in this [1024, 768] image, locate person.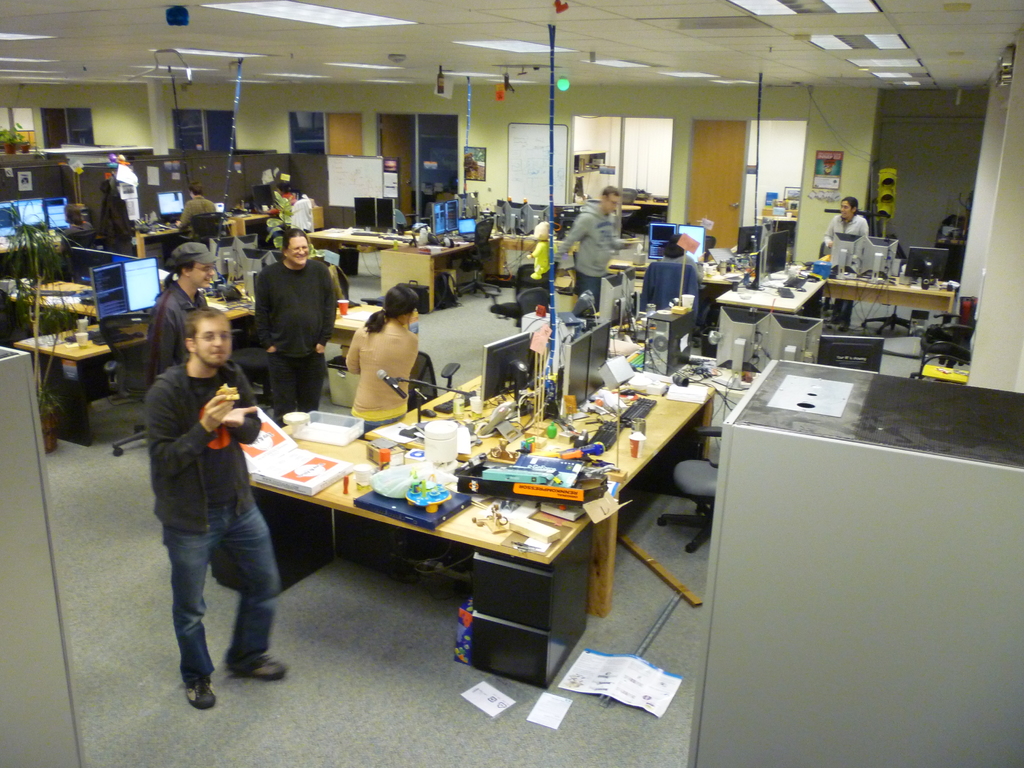
Bounding box: <box>148,243,214,384</box>.
